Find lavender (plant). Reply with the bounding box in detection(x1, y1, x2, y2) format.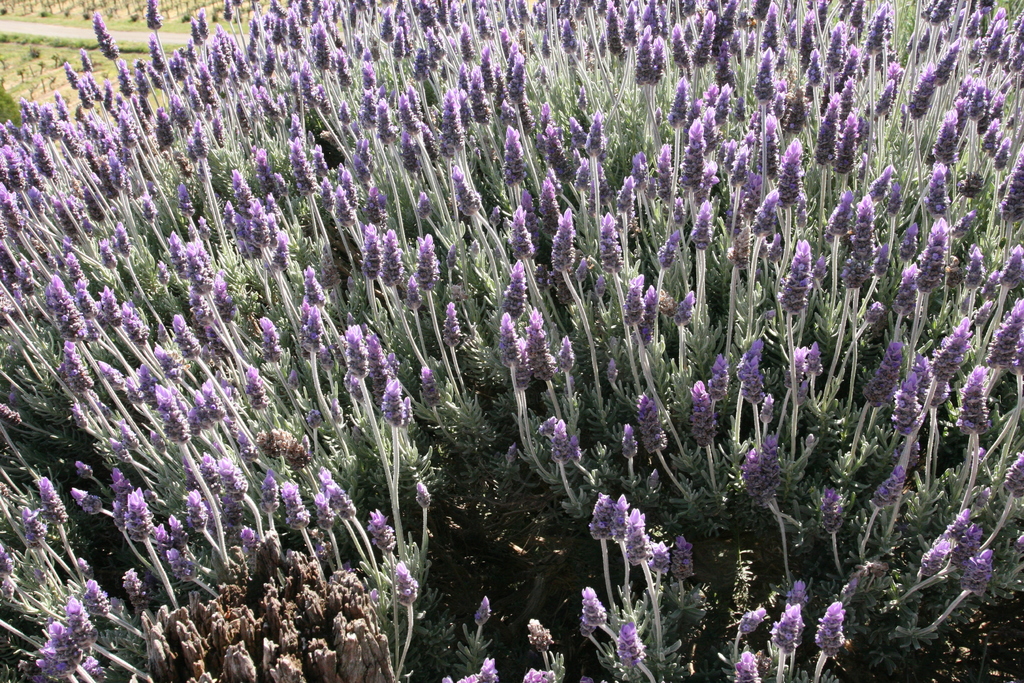
detection(572, 590, 602, 643).
